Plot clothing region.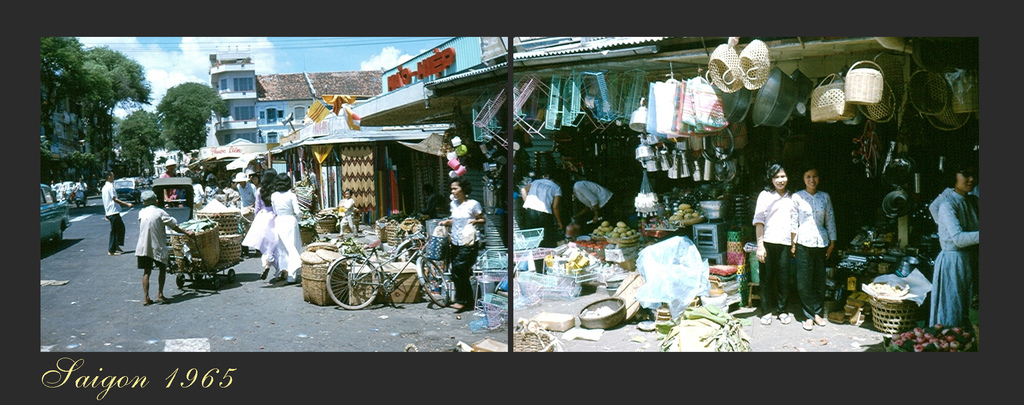
Plotted at pyautogui.locateOnScreen(100, 180, 129, 251).
